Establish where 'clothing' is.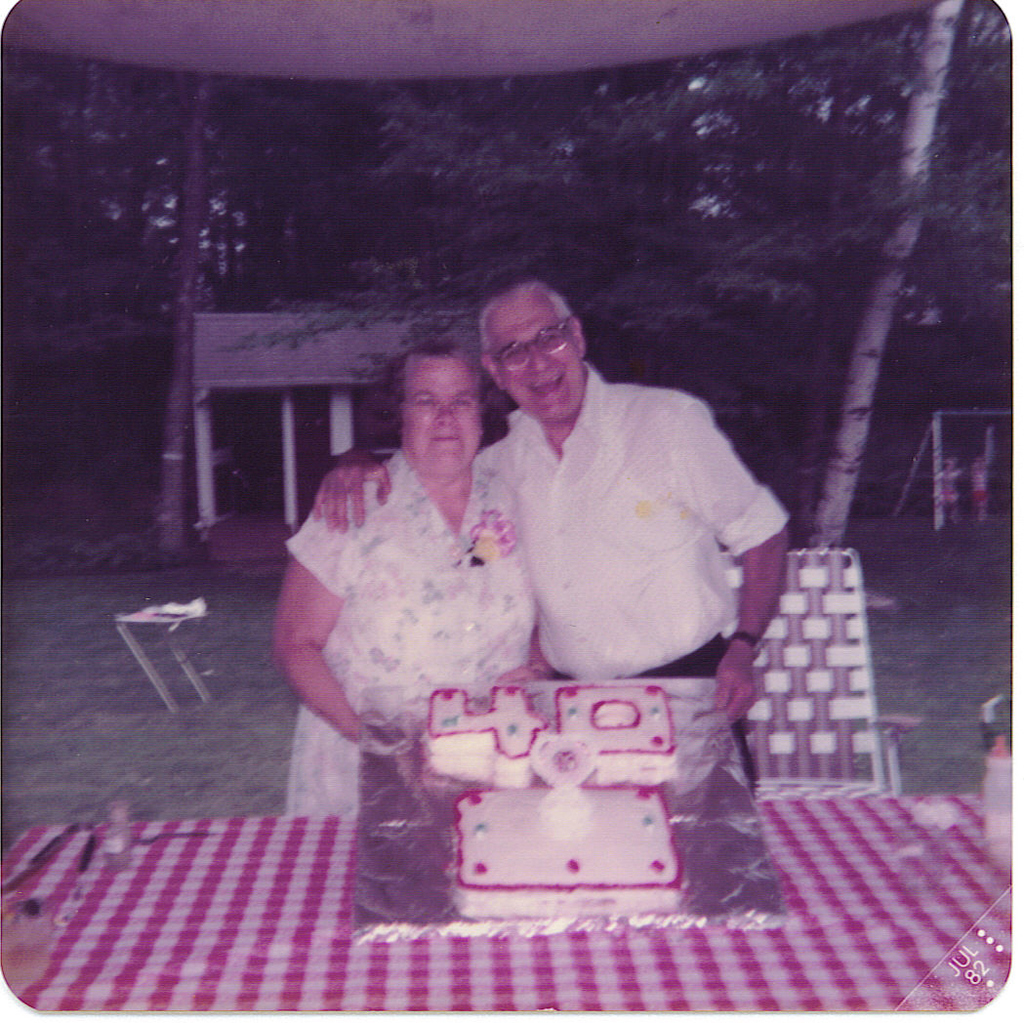
Established at (x1=450, y1=301, x2=804, y2=774).
